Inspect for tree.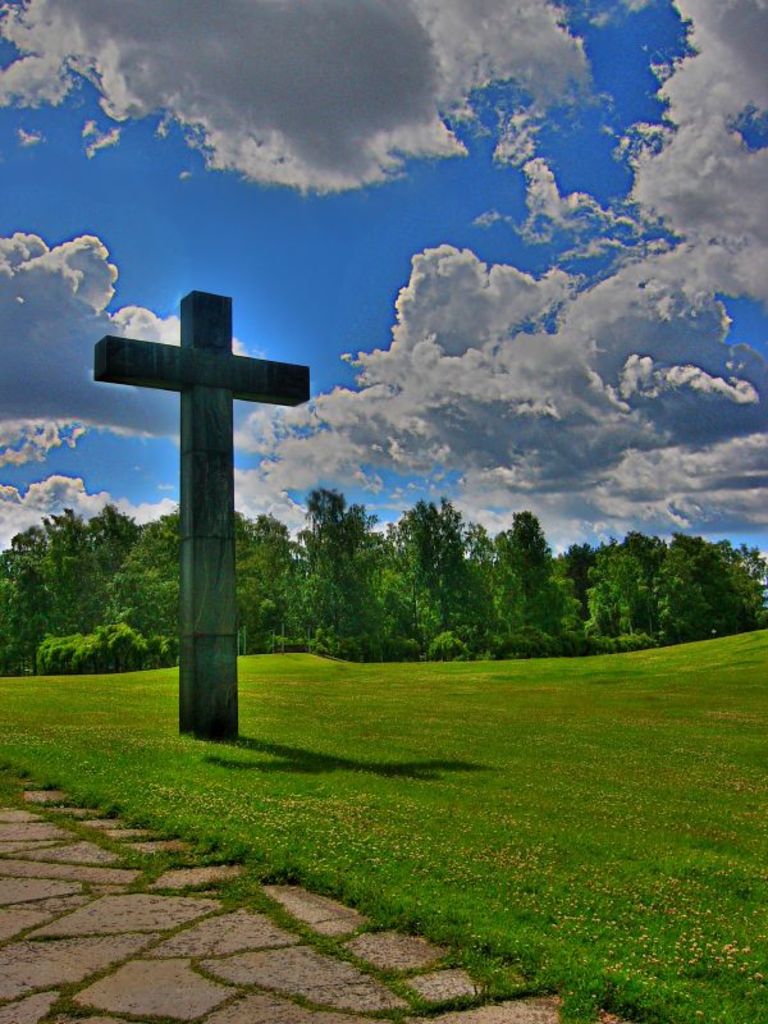
Inspection: 573:529:613:658.
